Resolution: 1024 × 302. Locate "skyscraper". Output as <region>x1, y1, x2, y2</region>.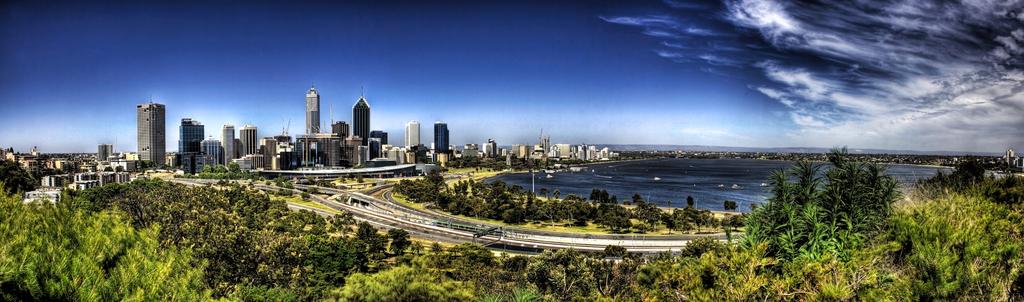
<region>134, 90, 163, 168</region>.
